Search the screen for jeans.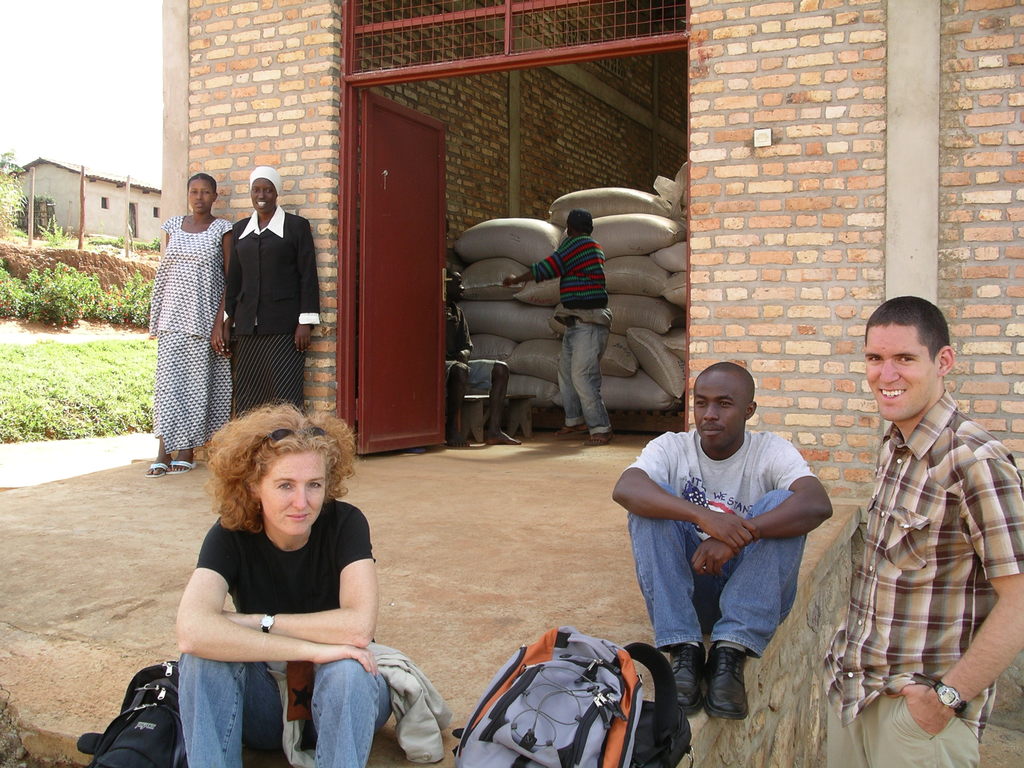
Found at x1=177, y1=662, x2=397, y2=767.
